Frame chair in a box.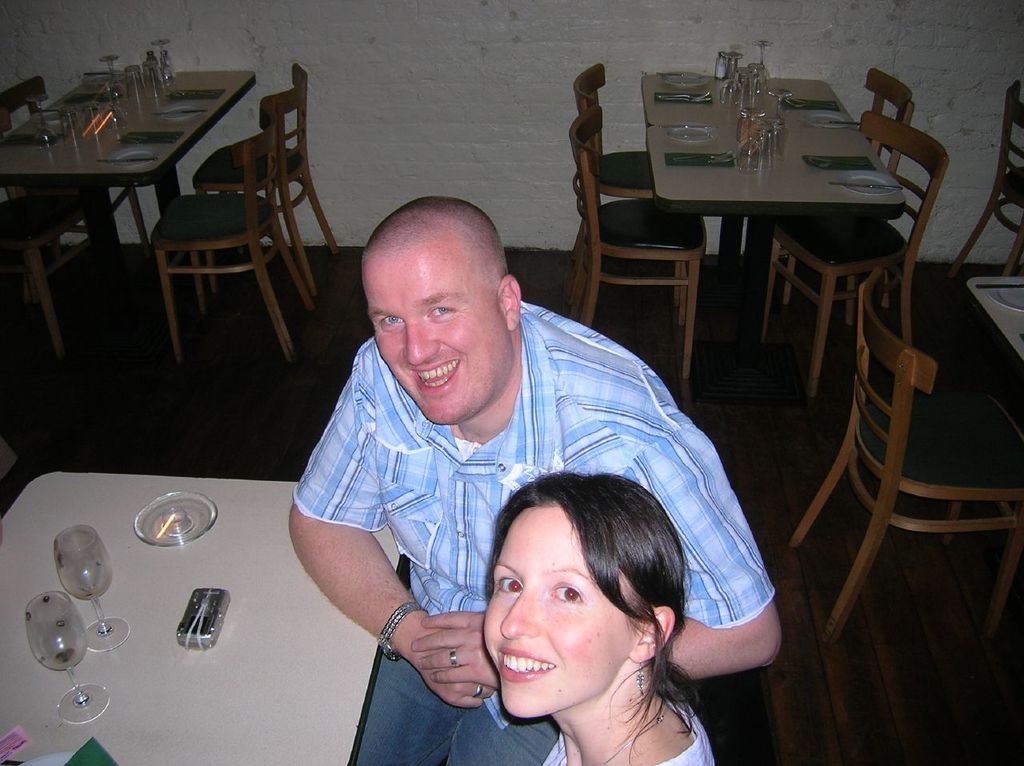
<bbox>0, 70, 142, 276</bbox>.
